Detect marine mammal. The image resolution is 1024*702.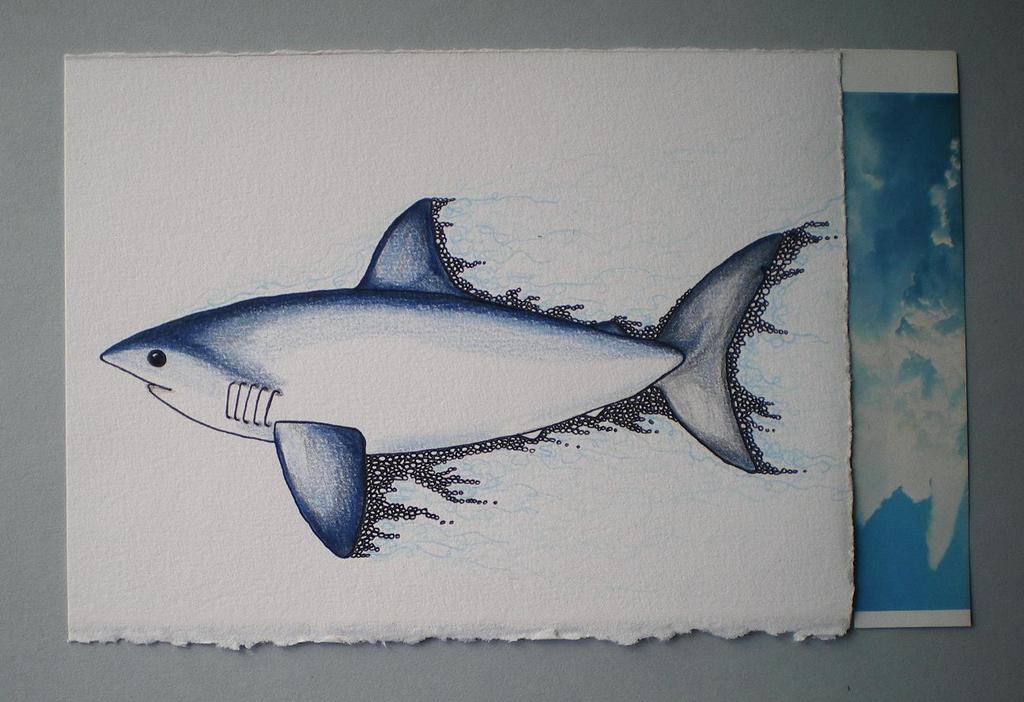
BBox(96, 182, 809, 607).
